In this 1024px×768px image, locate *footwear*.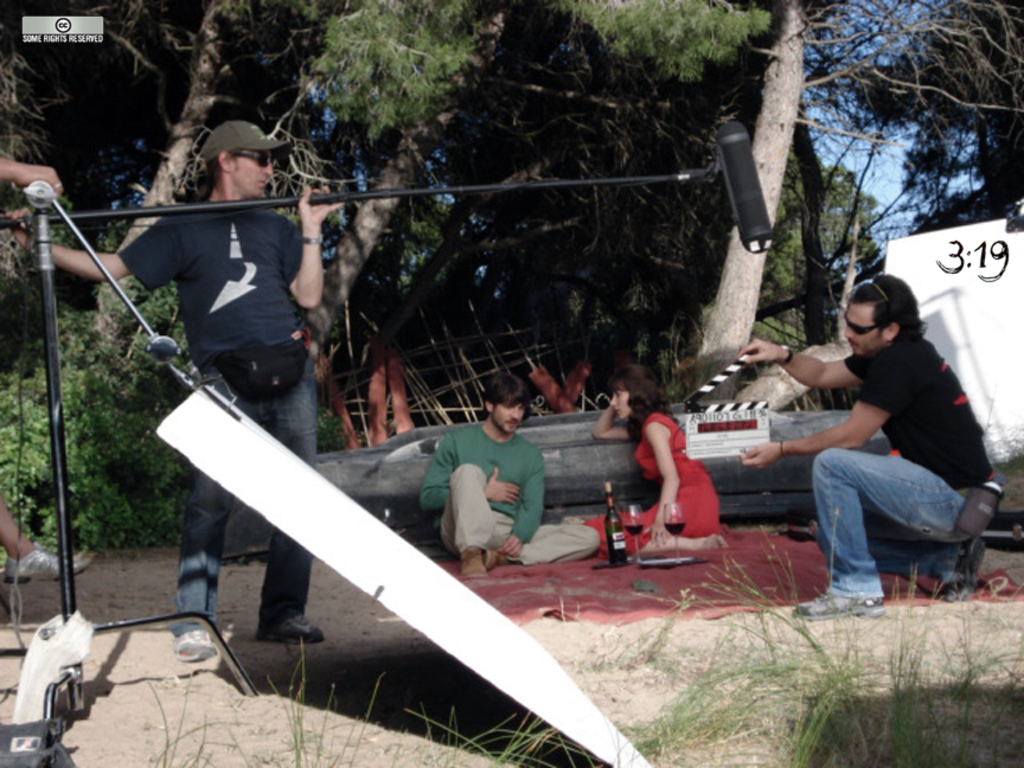
Bounding box: [x1=172, y1=632, x2=218, y2=657].
